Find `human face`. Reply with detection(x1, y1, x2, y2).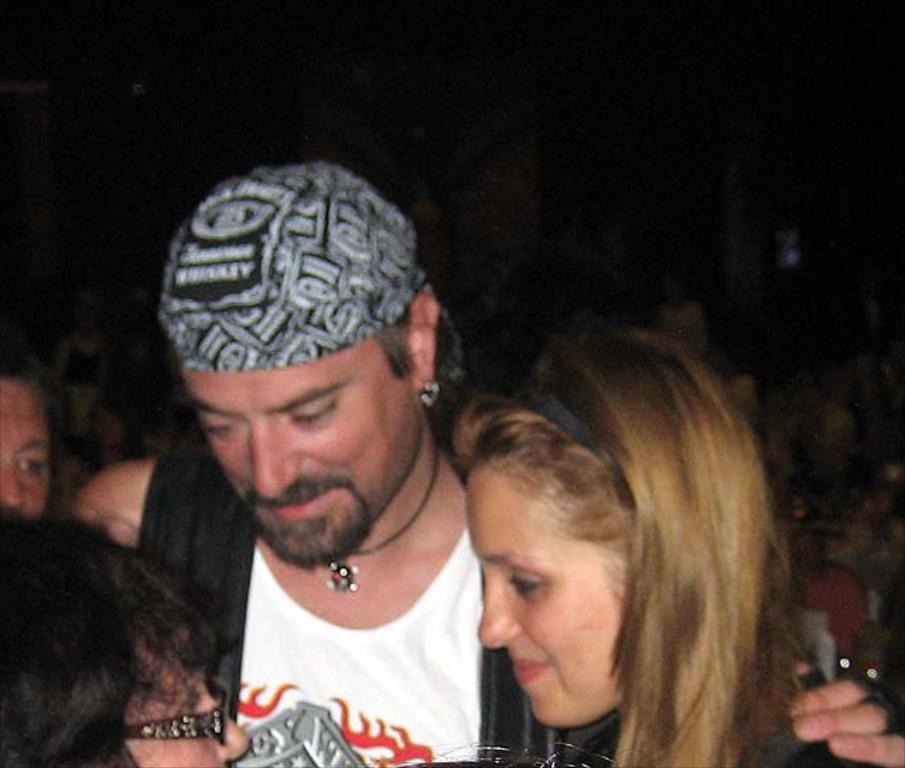
detection(120, 670, 242, 767).
